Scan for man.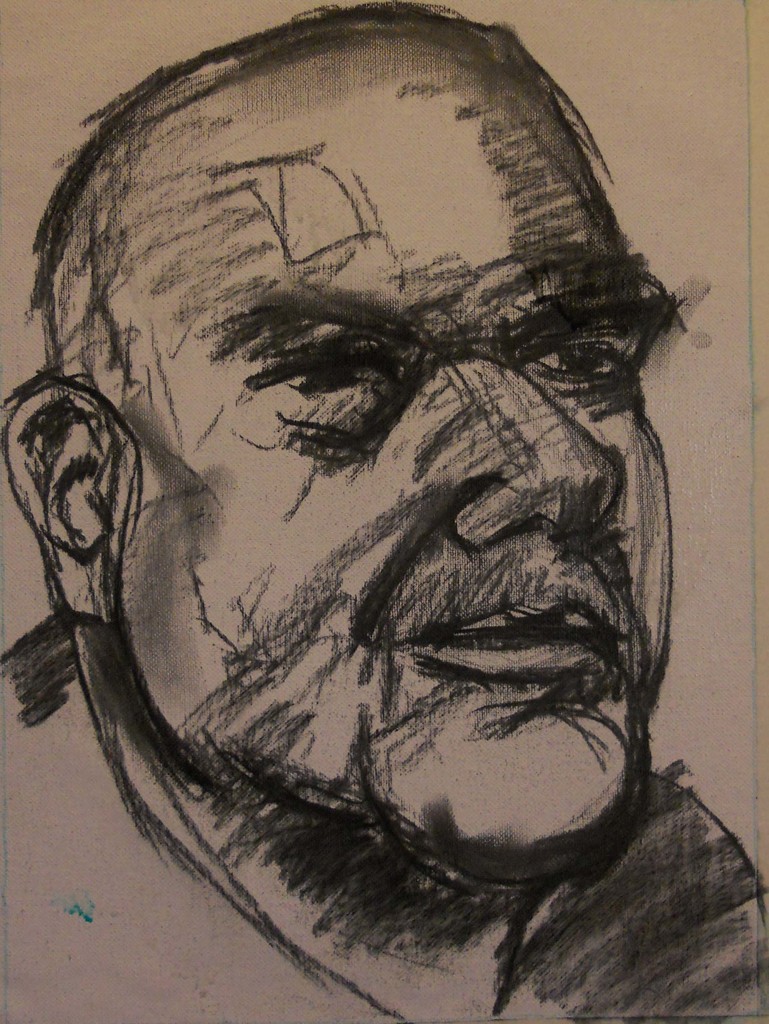
Scan result: locate(13, 66, 725, 973).
